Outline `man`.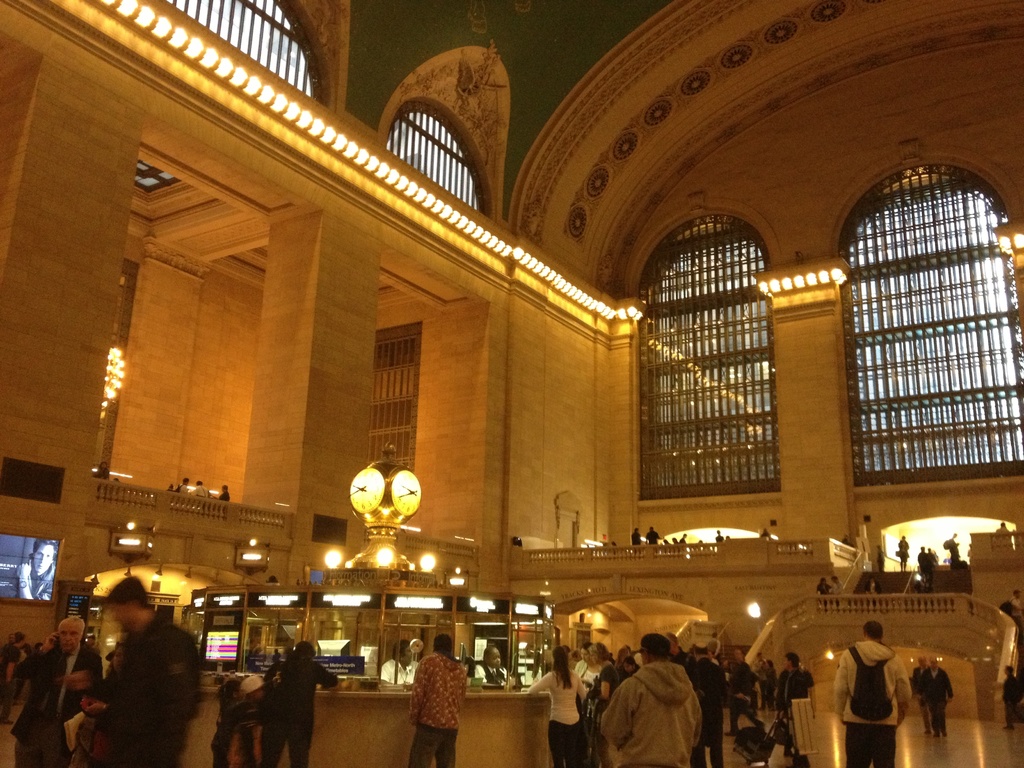
Outline: box=[944, 531, 963, 563].
